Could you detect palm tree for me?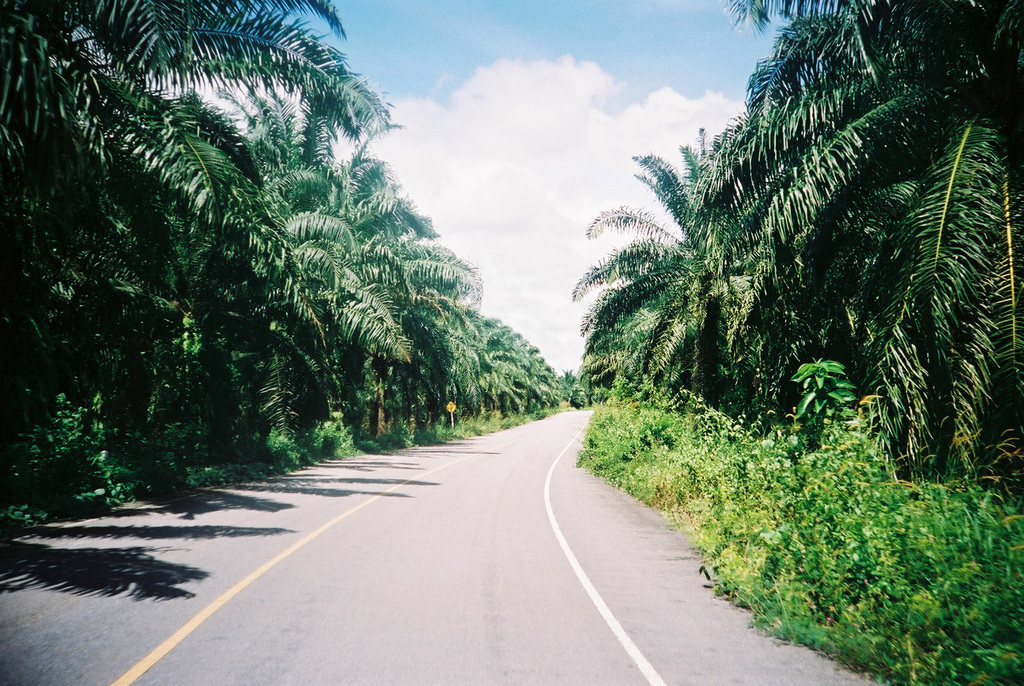
Detection result: (x1=0, y1=3, x2=339, y2=515).
